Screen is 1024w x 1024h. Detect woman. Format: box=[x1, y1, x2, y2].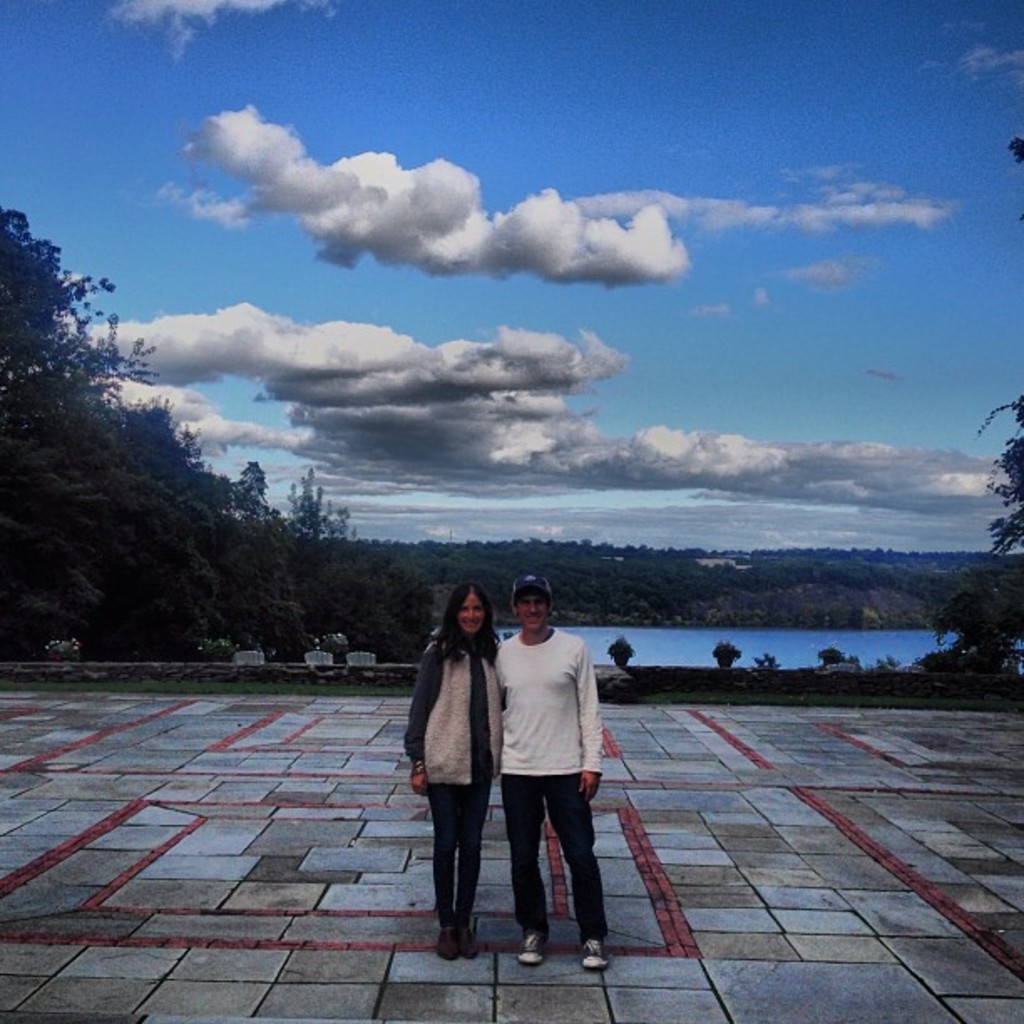
box=[405, 586, 534, 965].
